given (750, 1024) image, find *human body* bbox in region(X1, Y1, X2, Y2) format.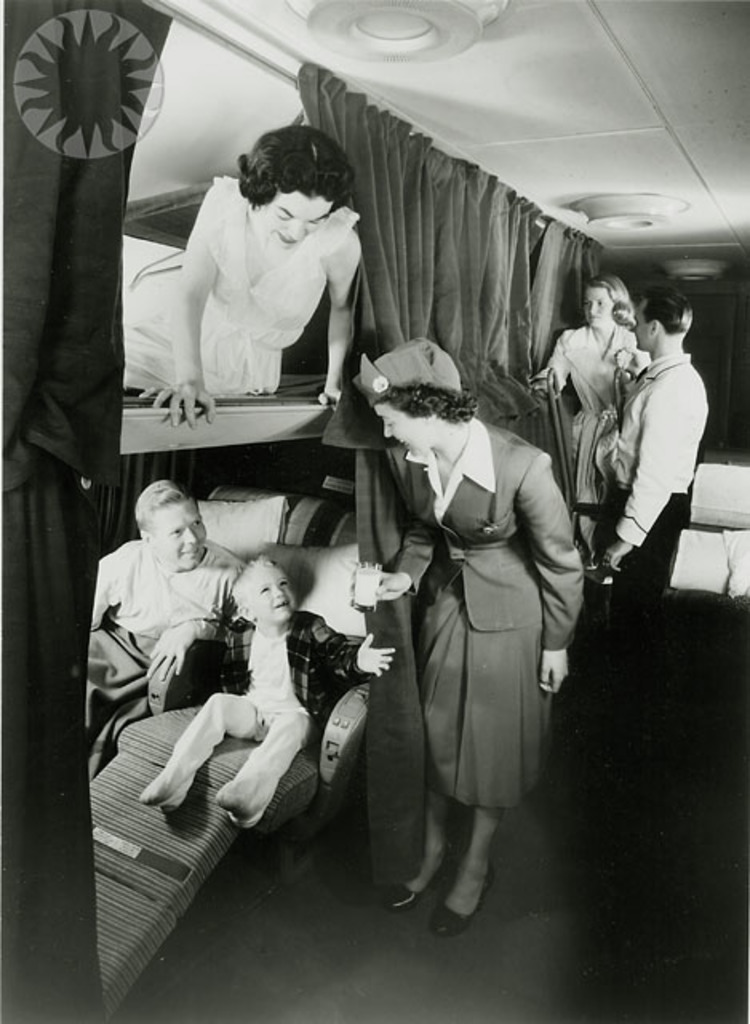
region(80, 531, 246, 773).
